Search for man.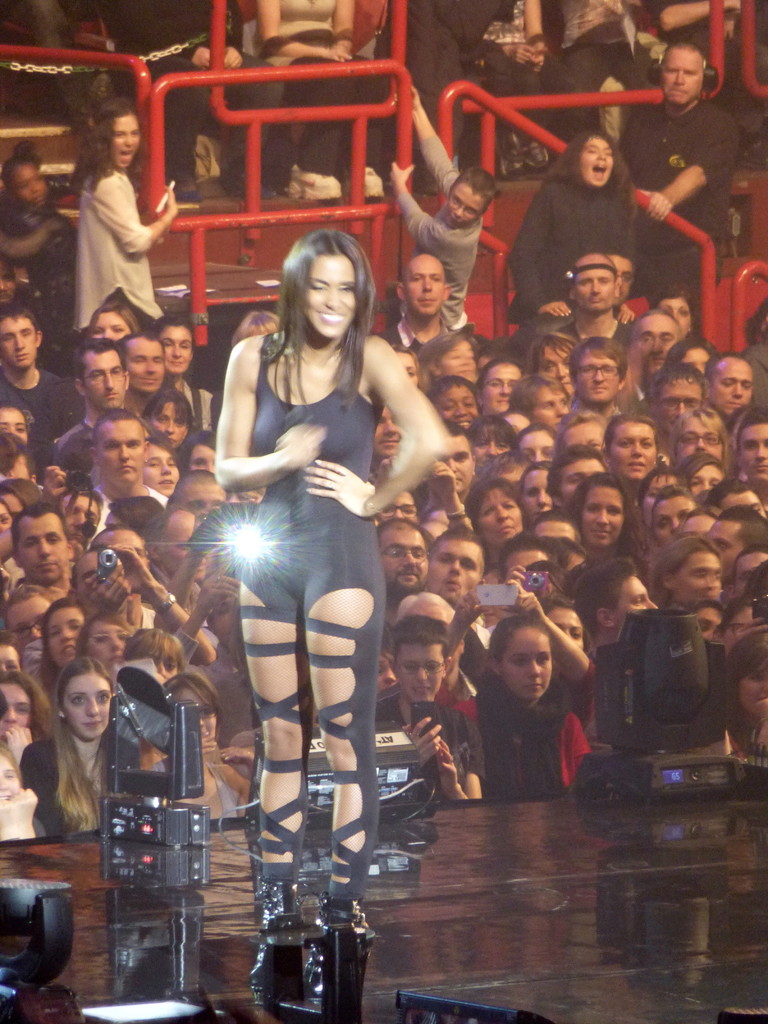
Found at {"x1": 698, "y1": 346, "x2": 758, "y2": 413}.
